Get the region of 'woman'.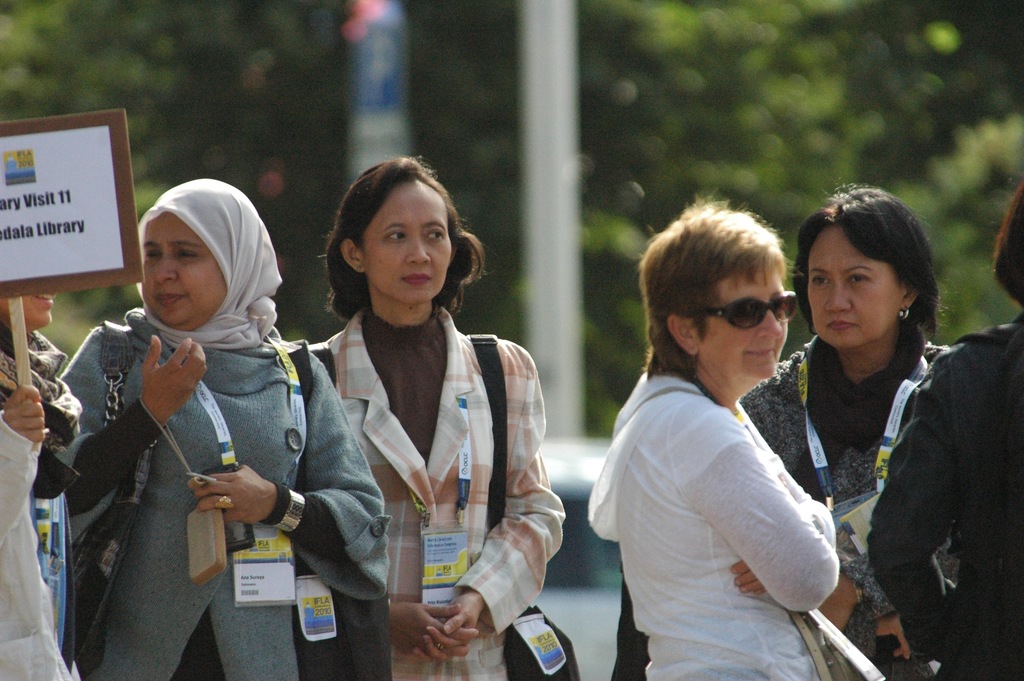
detection(301, 154, 564, 680).
